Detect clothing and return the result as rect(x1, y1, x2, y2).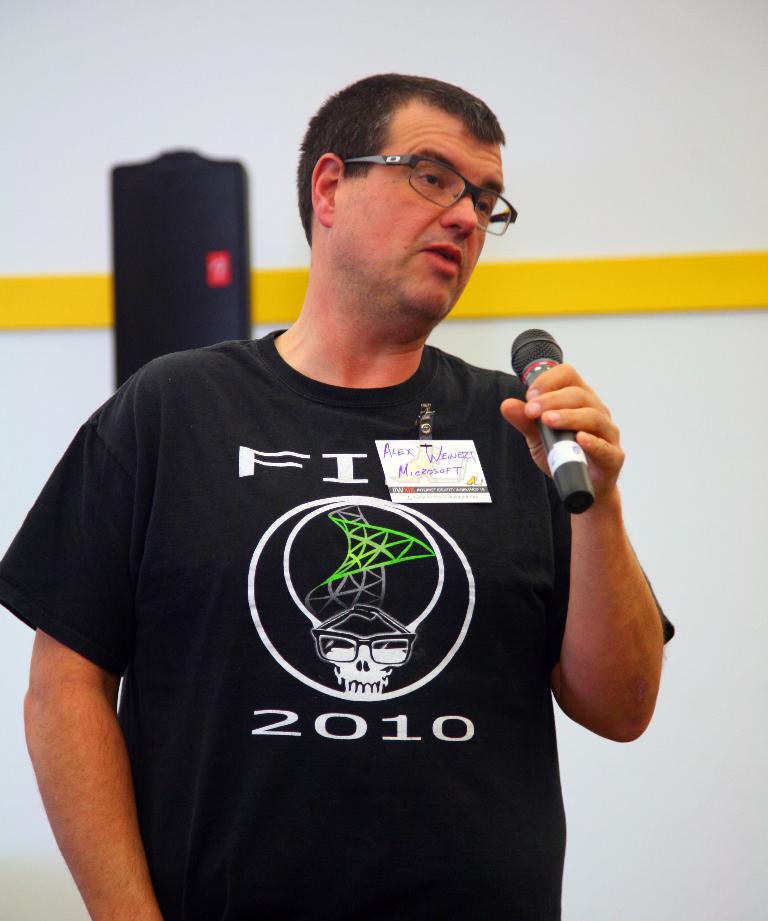
rect(41, 351, 603, 883).
